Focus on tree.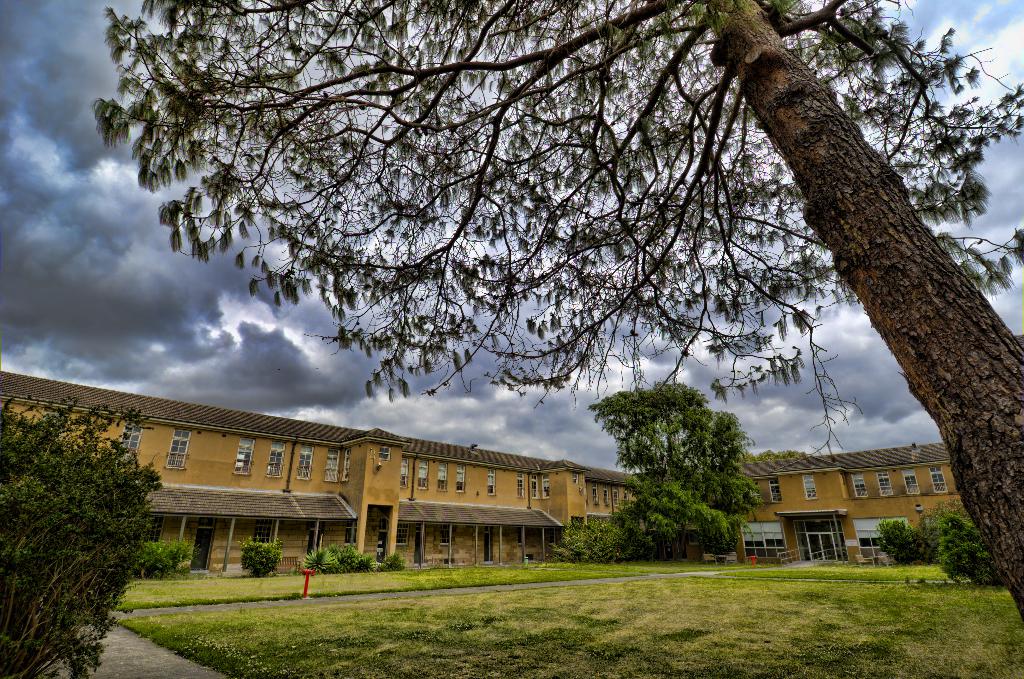
Focused at BBox(586, 375, 764, 554).
